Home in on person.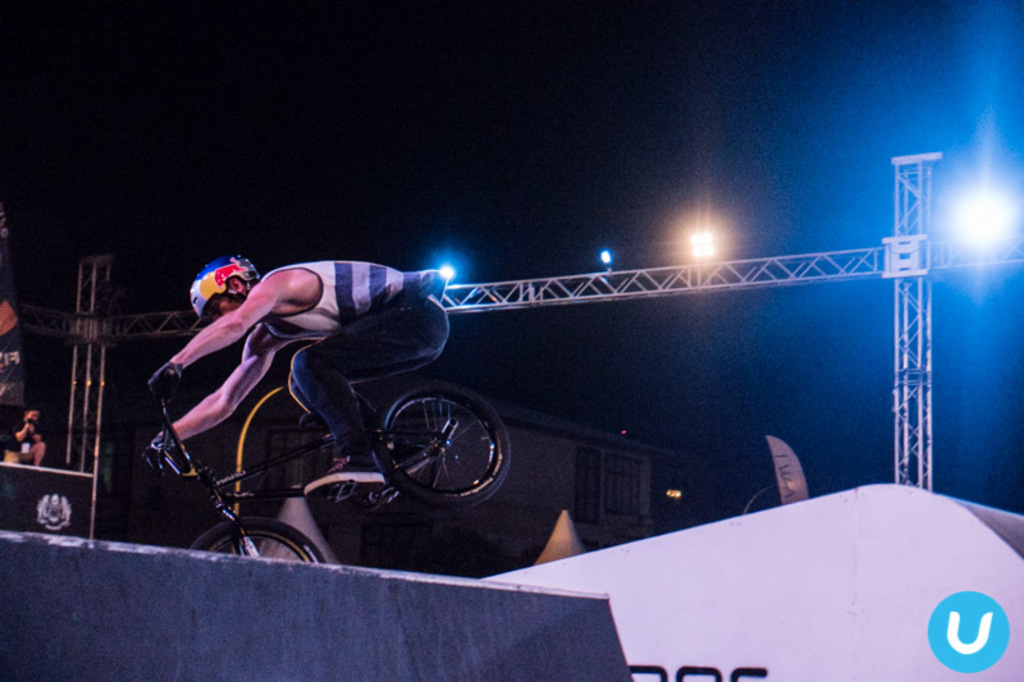
Homed in at pyautogui.locateOnScreen(142, 250, 445, 470).
